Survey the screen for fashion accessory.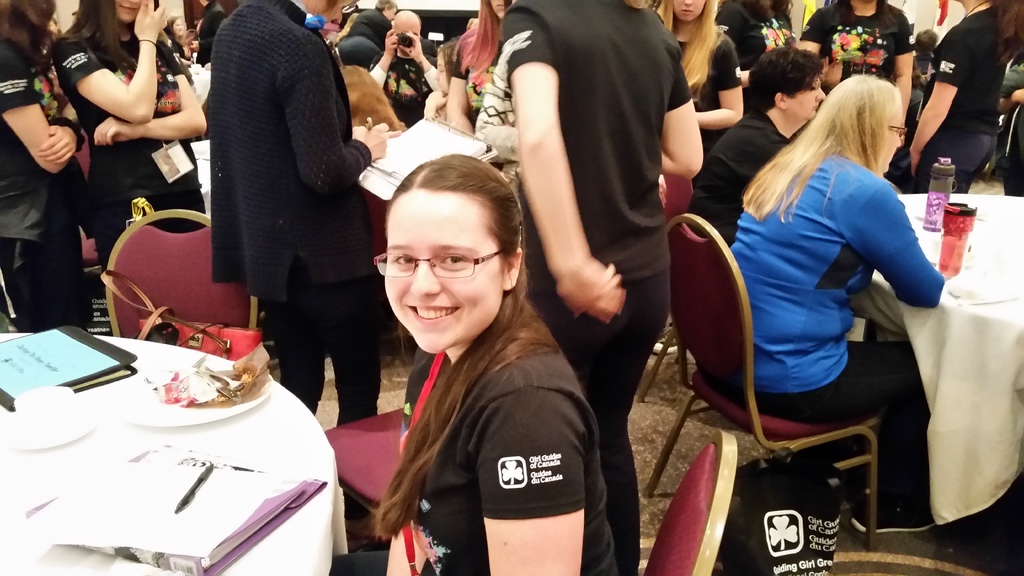
Survey found: (left=848, top=496, right=940, bottom=534).
